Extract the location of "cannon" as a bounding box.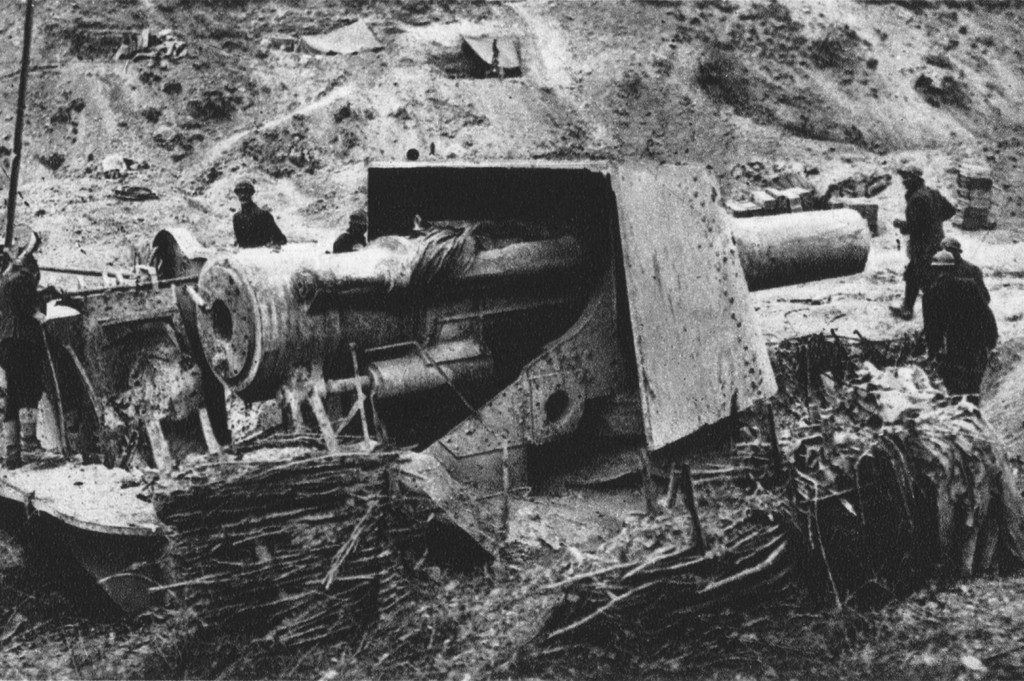
select_region(195, 156, 875, 571).
